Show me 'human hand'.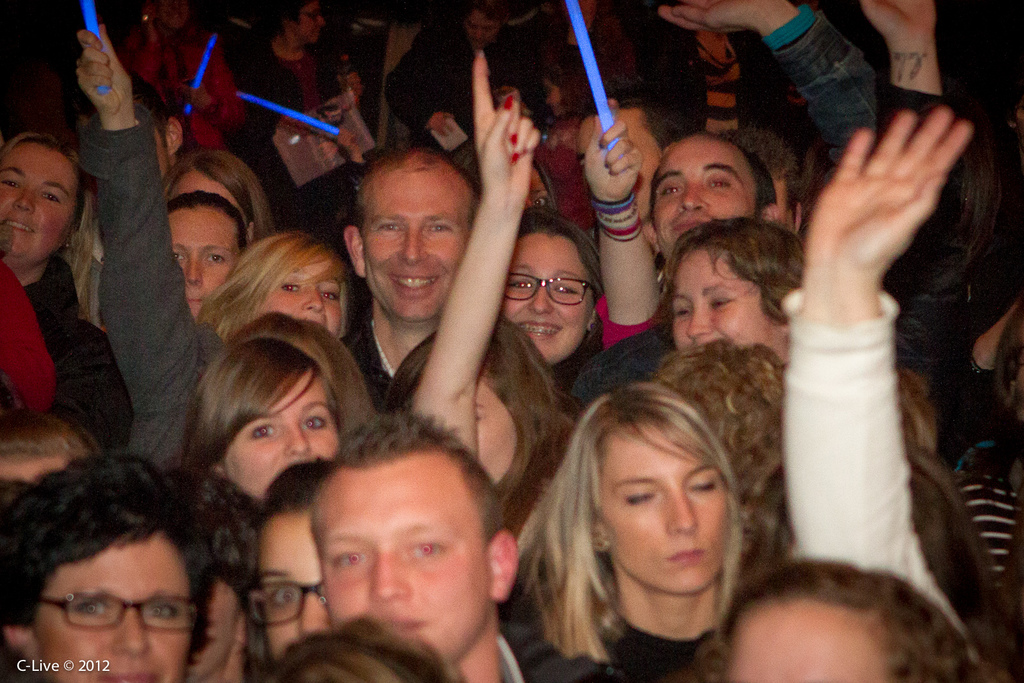
'human hand' is here: (655, 0, 779, 25).
